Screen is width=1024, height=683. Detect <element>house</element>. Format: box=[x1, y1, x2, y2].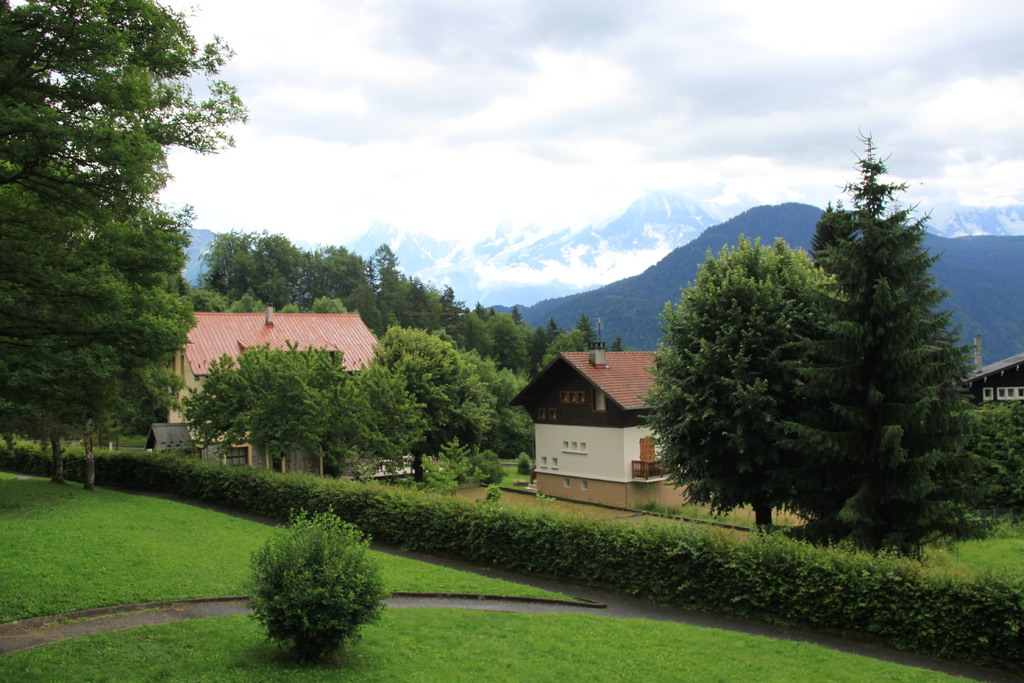
box=[163, 309, 392, 485].
